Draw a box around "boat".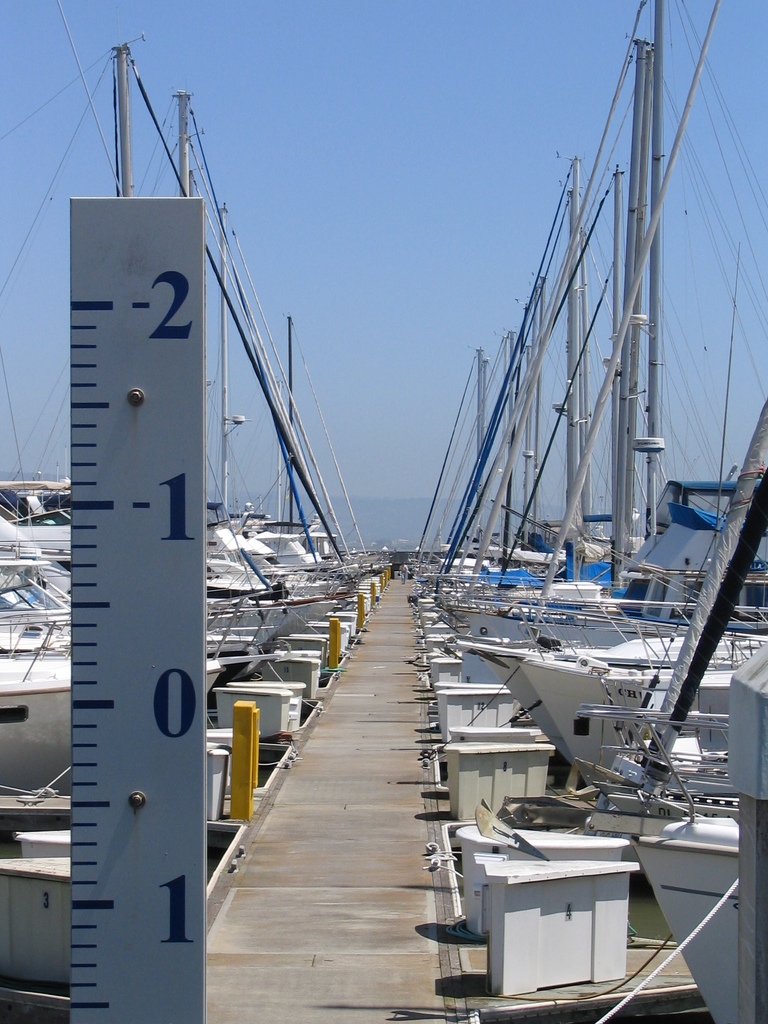
[x1=582, y1=381, x2=767, y2=1023].
